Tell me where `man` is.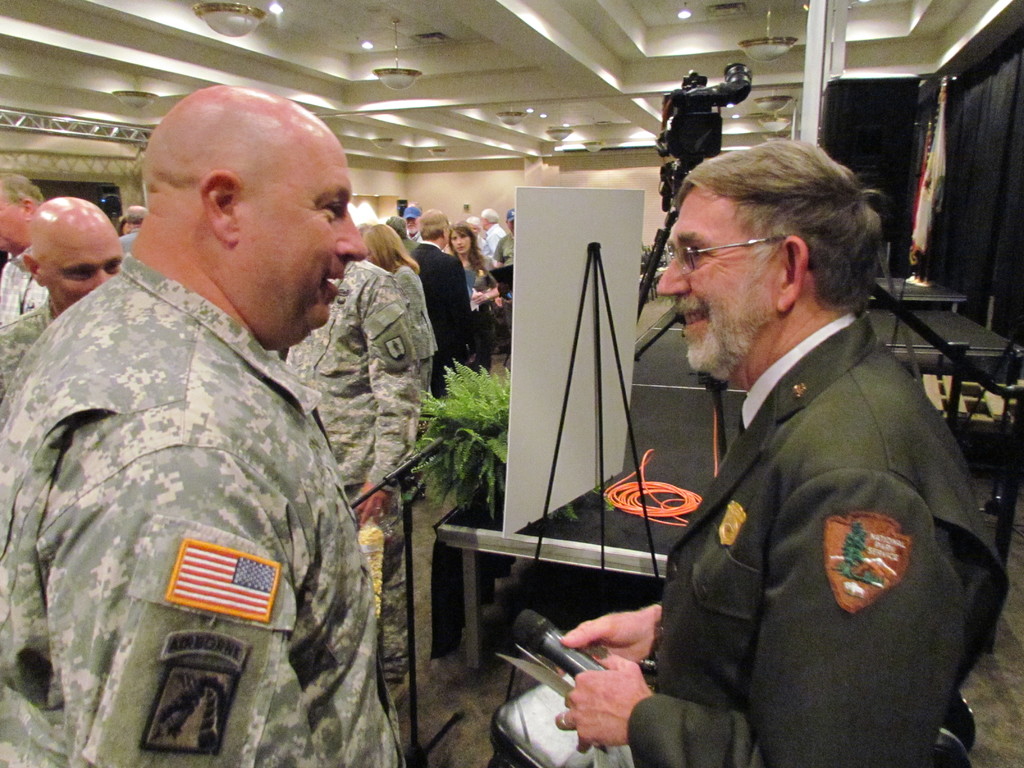
`man` is at 583, 109, 988, 758.
